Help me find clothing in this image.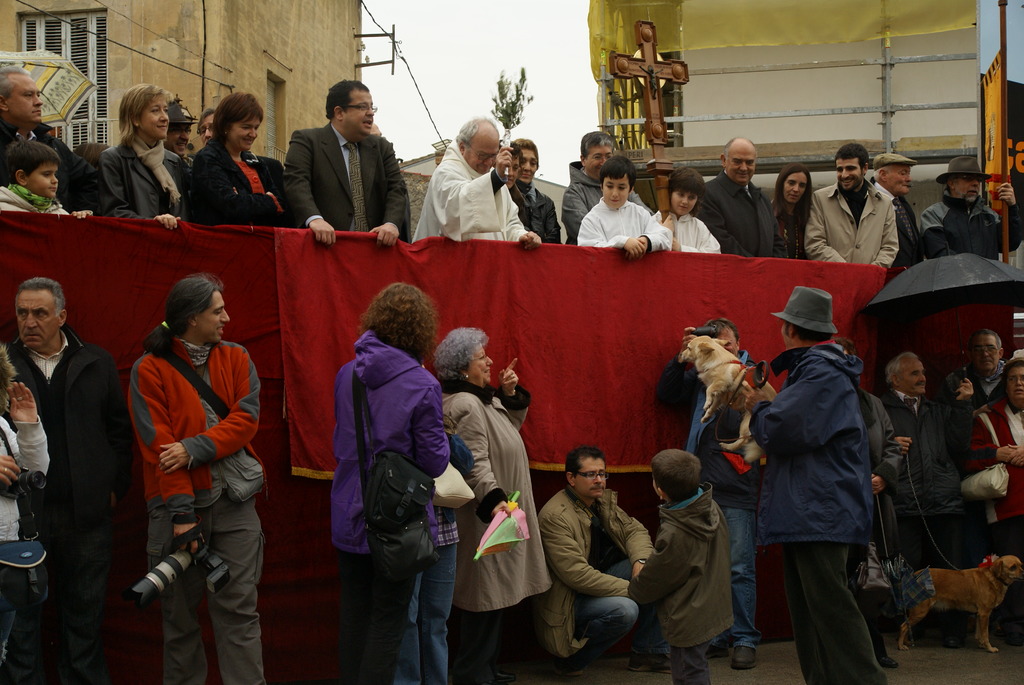
Found it: pyautogui.locateOnScreen(280, 127, 408, 232).
